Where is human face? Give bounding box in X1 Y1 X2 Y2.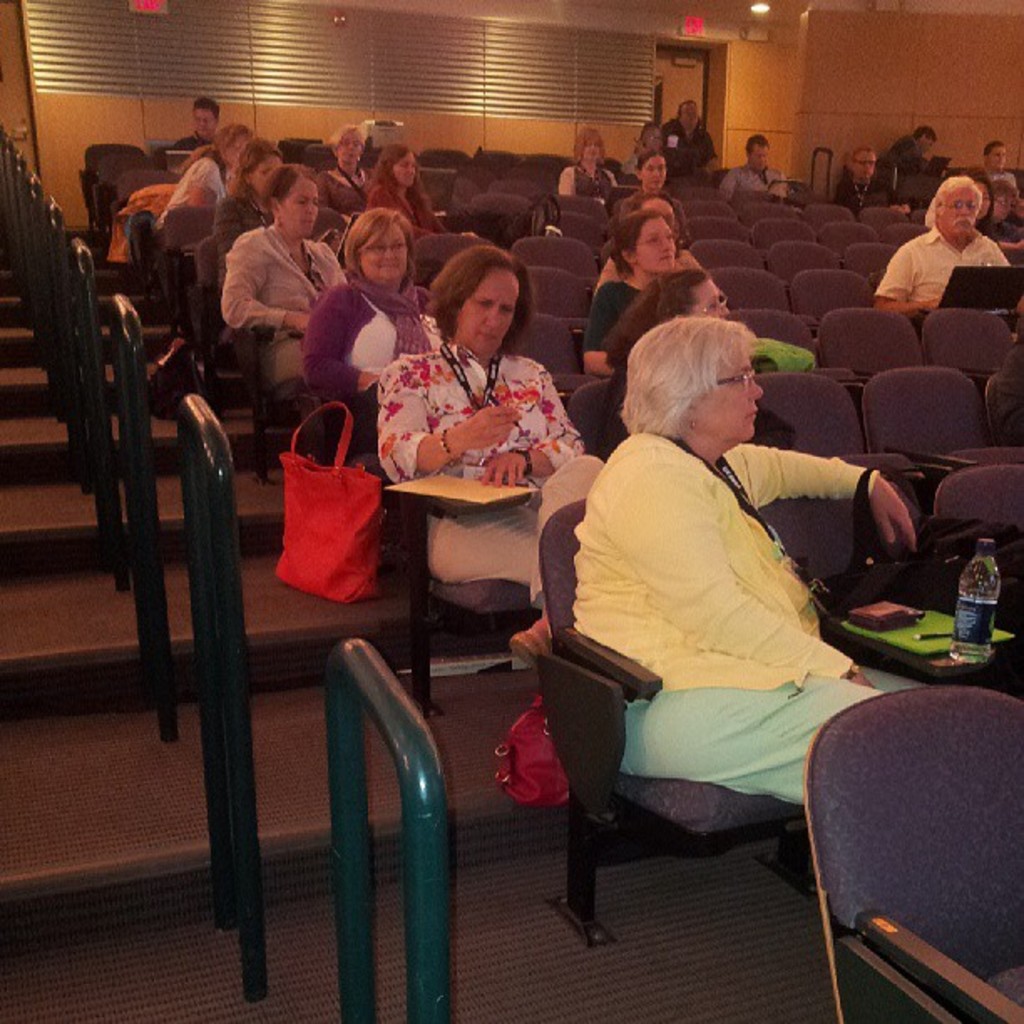
284 177 323 233.
